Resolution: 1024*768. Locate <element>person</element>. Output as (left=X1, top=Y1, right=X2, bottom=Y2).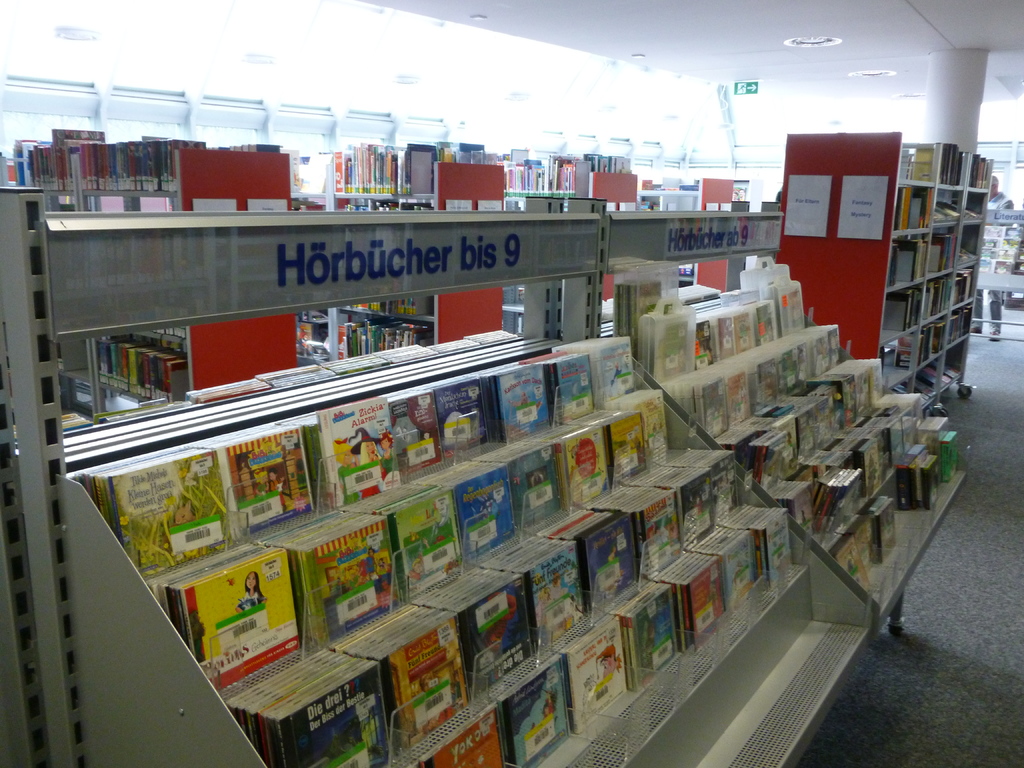
(left=351, top=426, right=380, bottom=463).
